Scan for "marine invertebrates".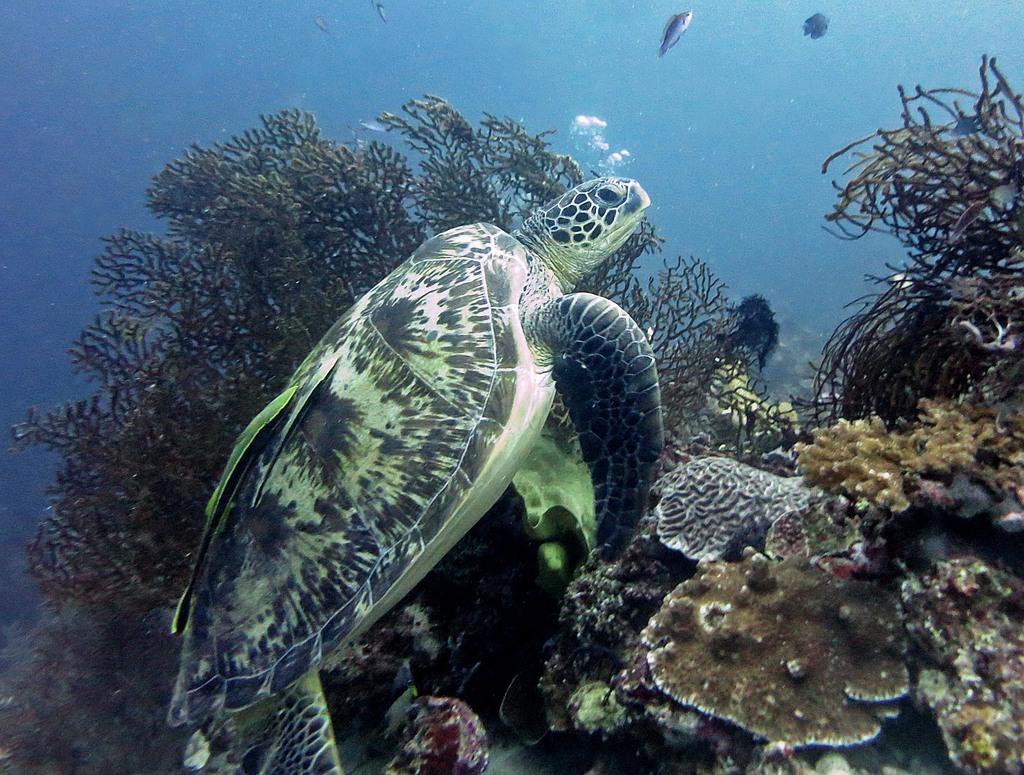
Scan result: 17/92/765/714.
